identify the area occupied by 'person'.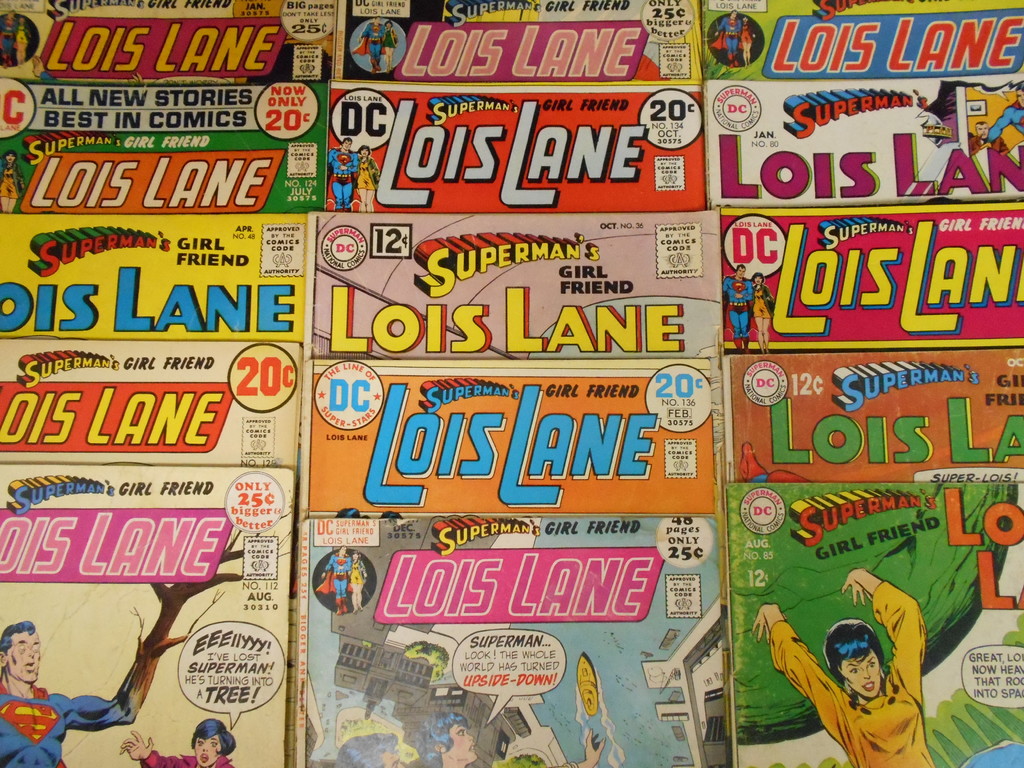
Area: crop(710, 8, 739, 71).
